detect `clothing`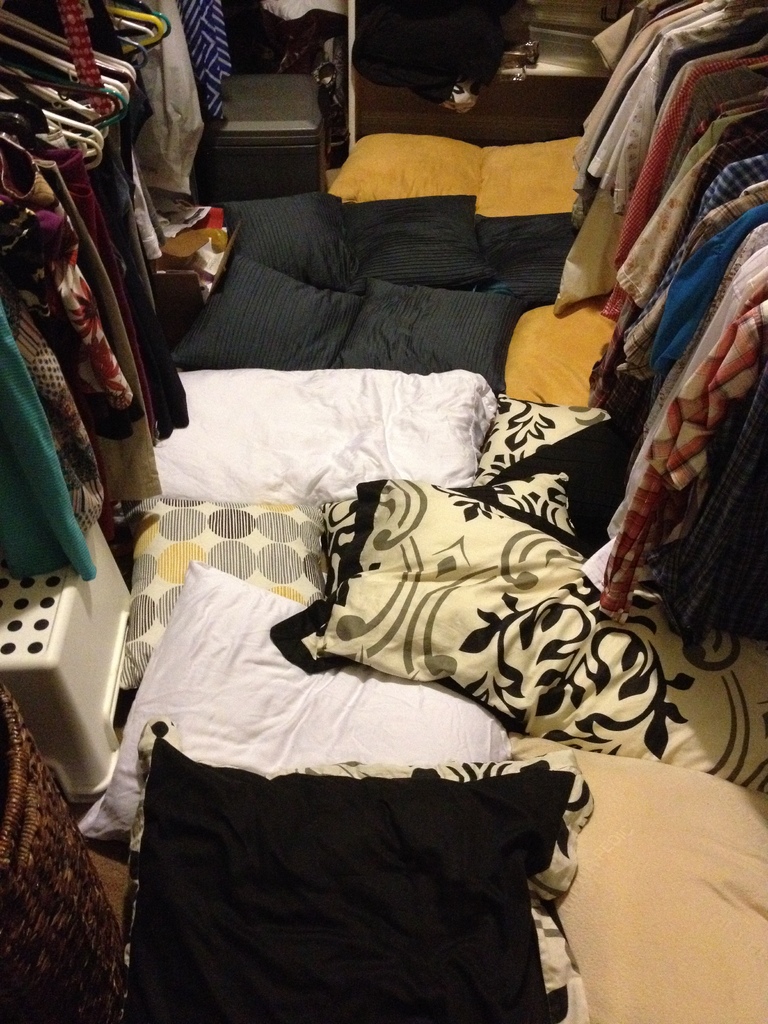
<box>595,304,767,623</box>
